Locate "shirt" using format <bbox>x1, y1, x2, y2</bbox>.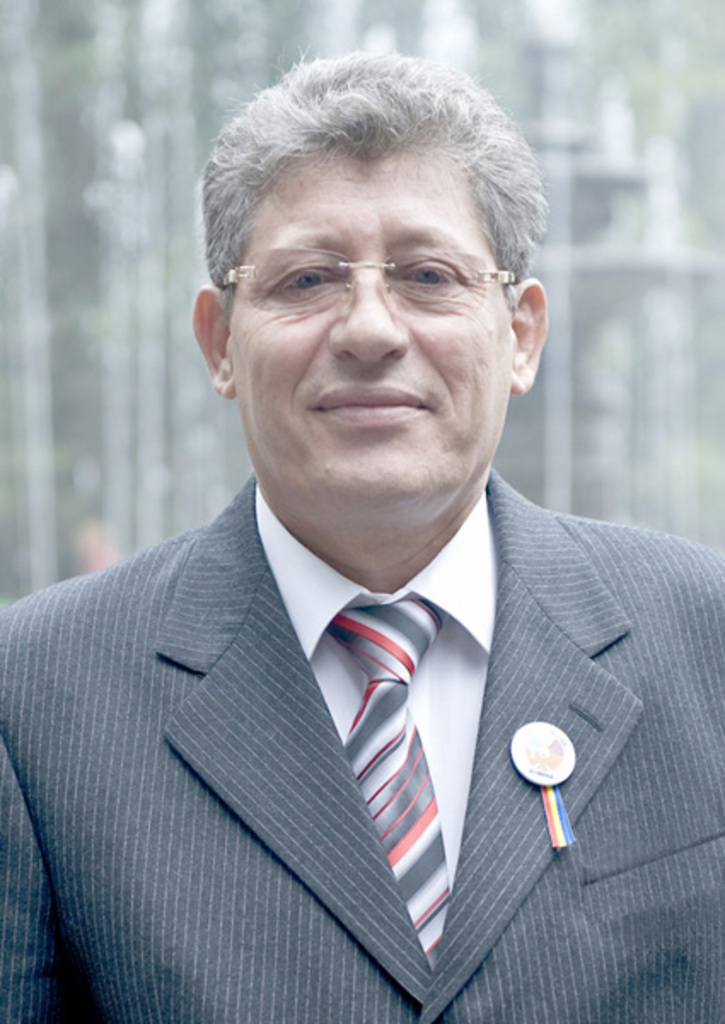
<bbox>256, 483, 502, 971</bbox>.
